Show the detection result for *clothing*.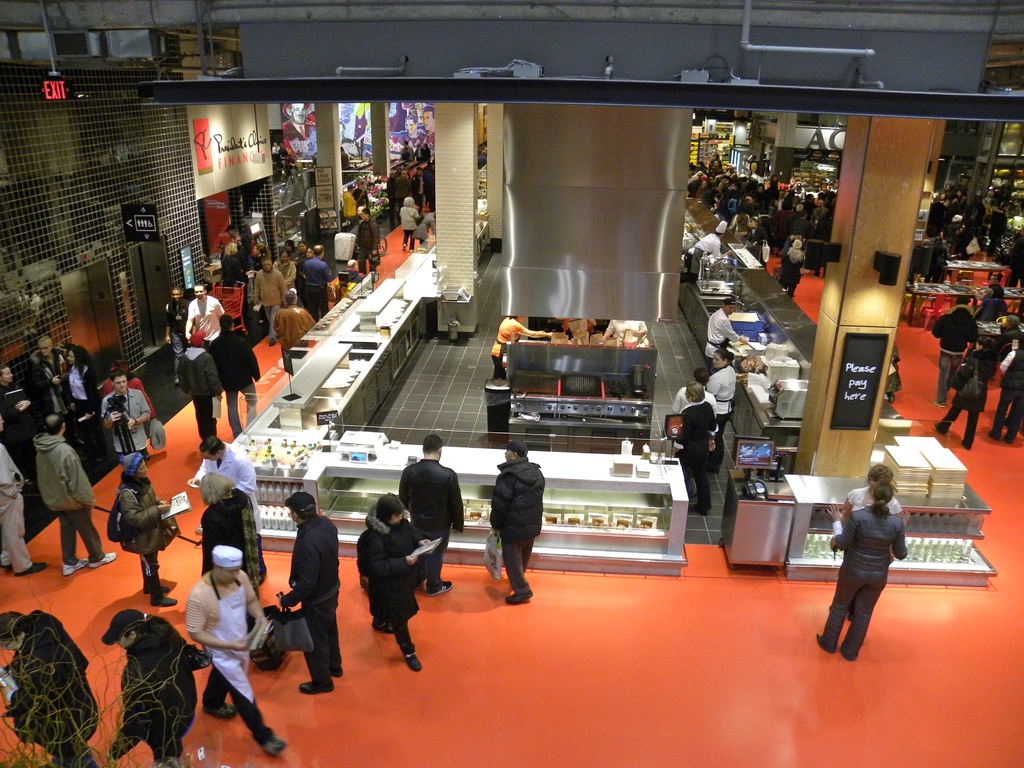
{"x1": 0, "y1": 446, "x2": 27, "y2": 570}.
